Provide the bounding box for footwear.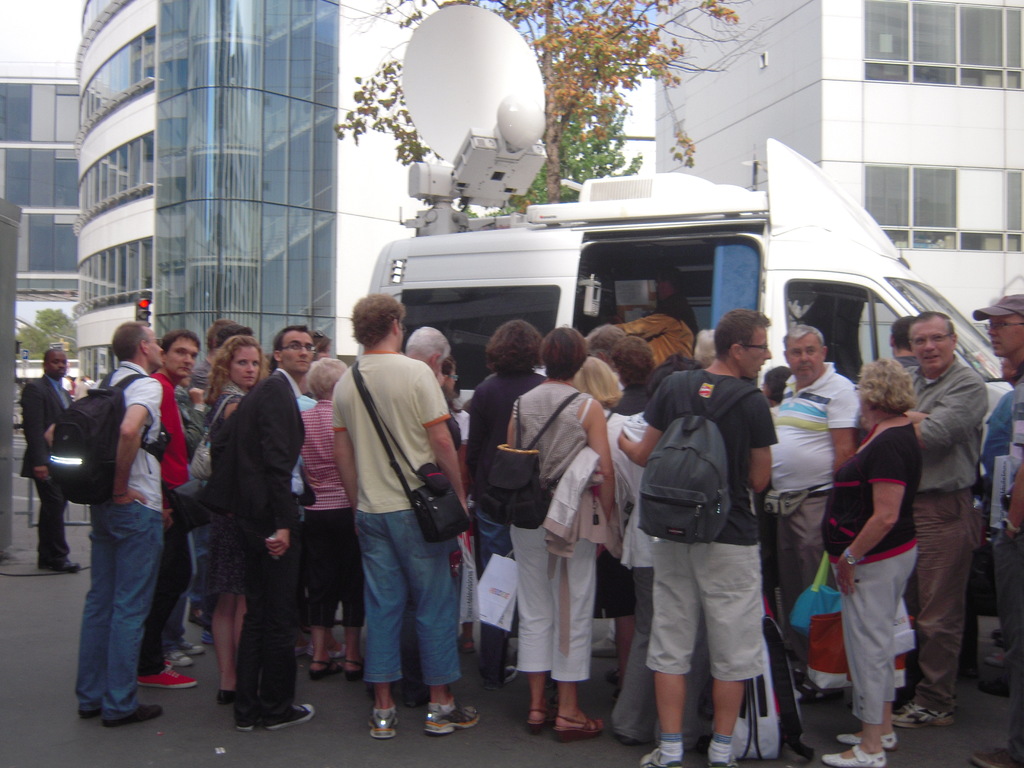
202, 625, 220, 647.
